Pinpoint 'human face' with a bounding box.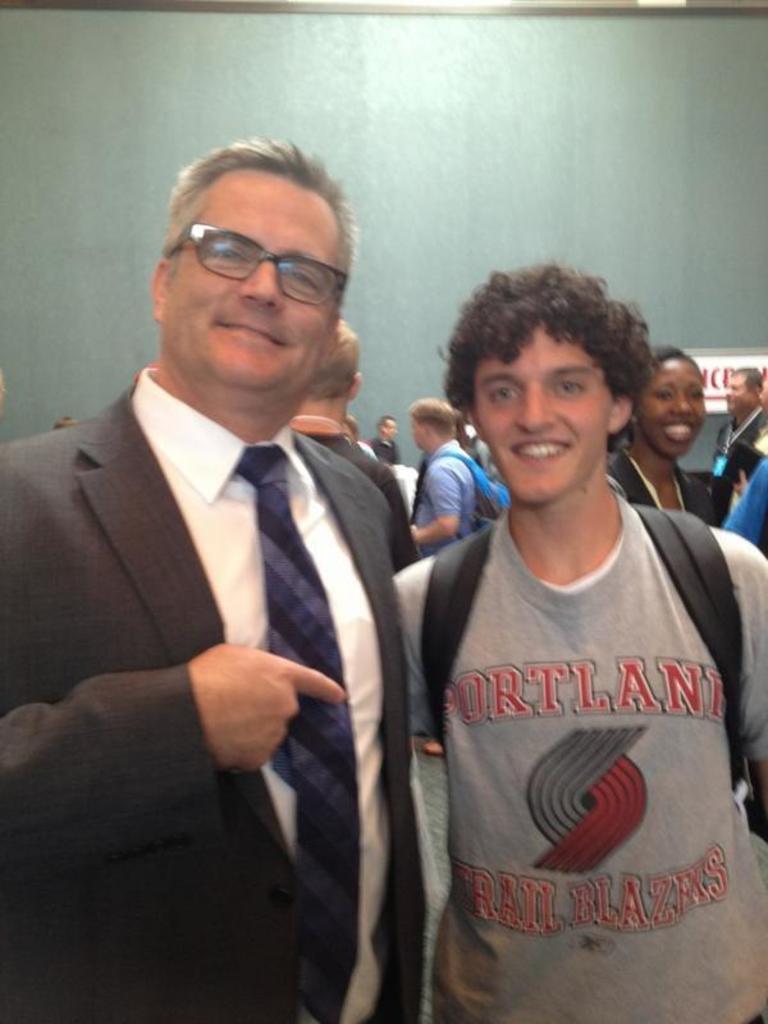
(x1=174, y1=173, x2=337, y2=397).
